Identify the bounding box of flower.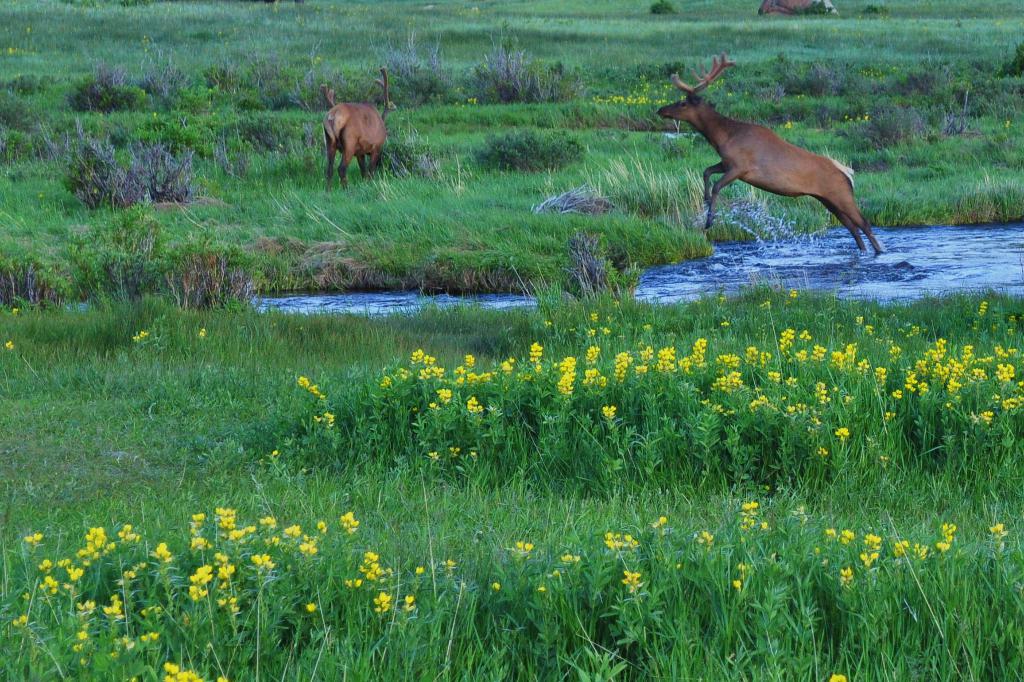
bbox(660, 514, 669, 526).
